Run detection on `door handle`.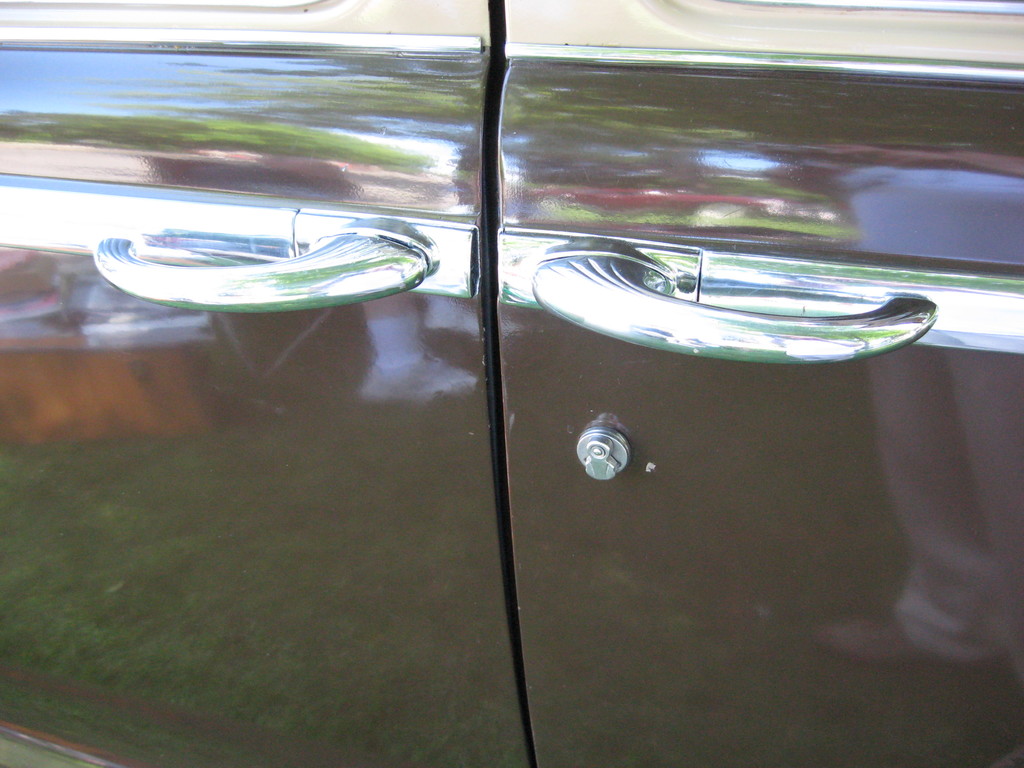
Result: locate(92, 230, 429, 320).
